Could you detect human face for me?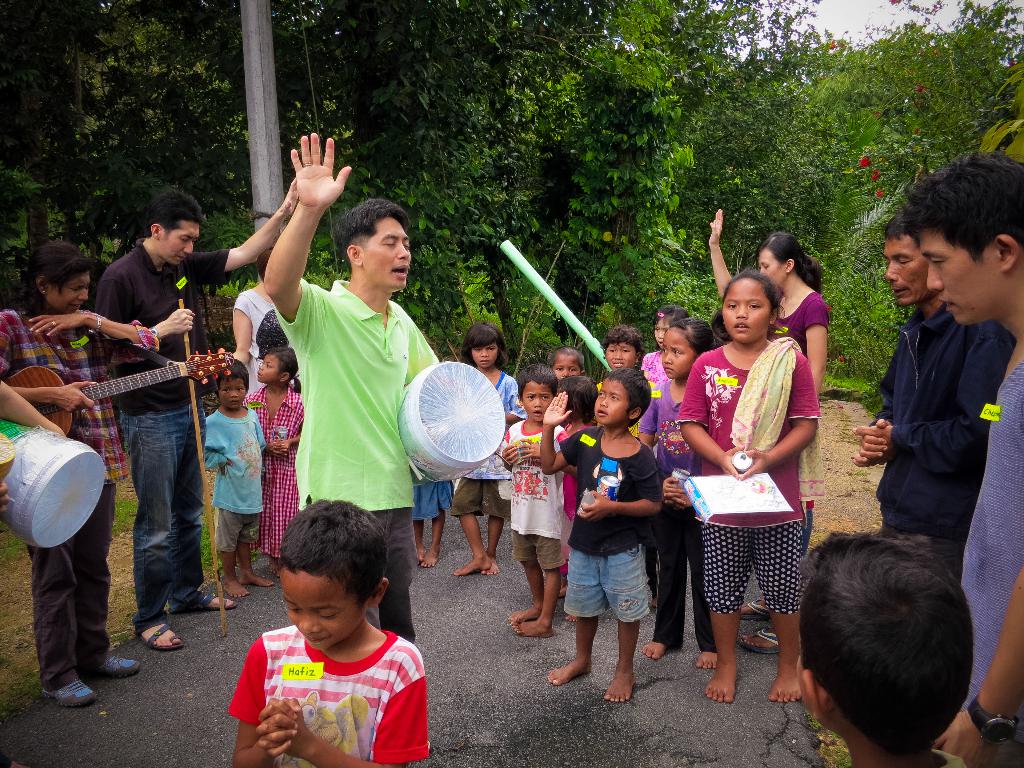
Detection result: box(608, 339, 637, 368).
